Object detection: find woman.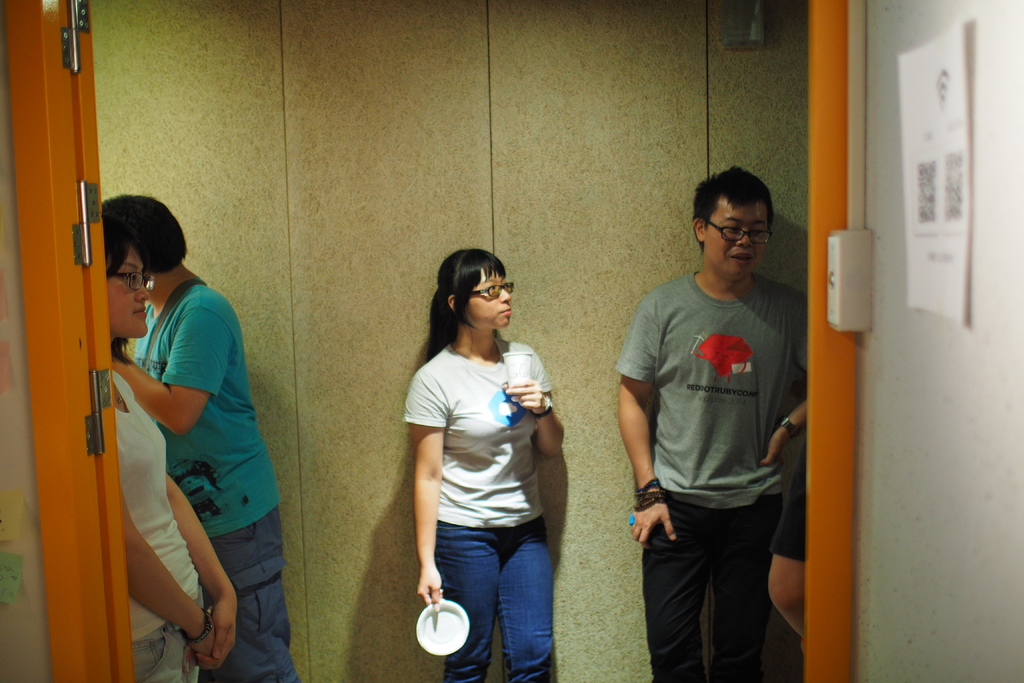
box=[100, 213, 238, 682].
